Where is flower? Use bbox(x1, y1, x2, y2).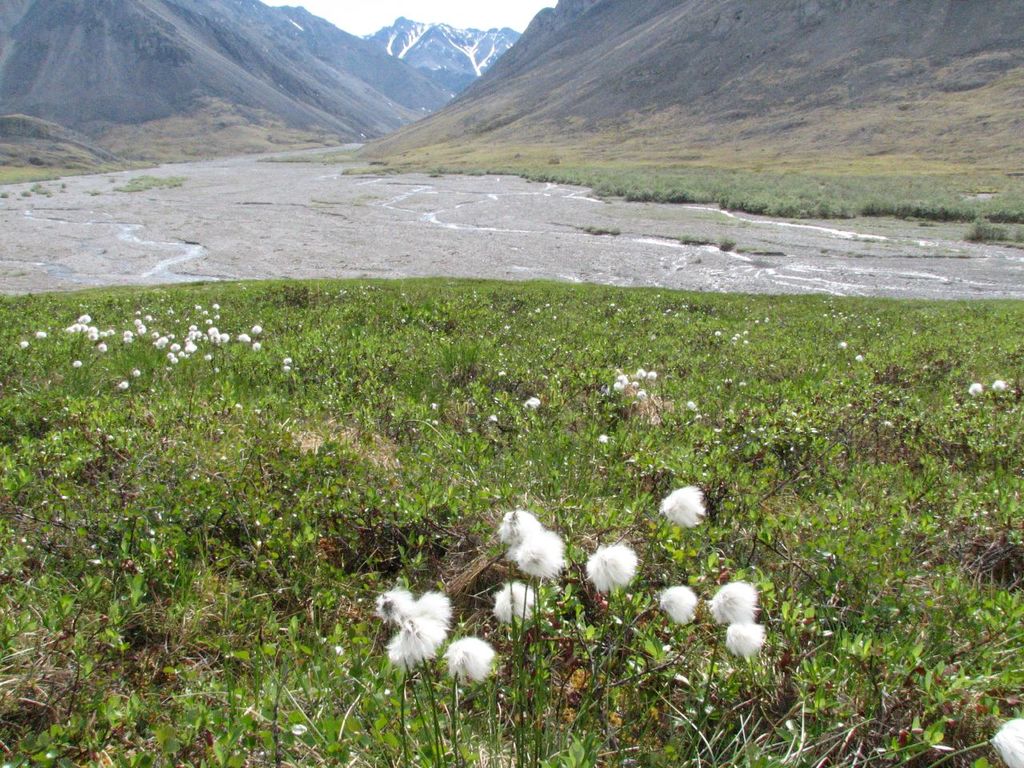
bbox(376, 590, 456, 658).
